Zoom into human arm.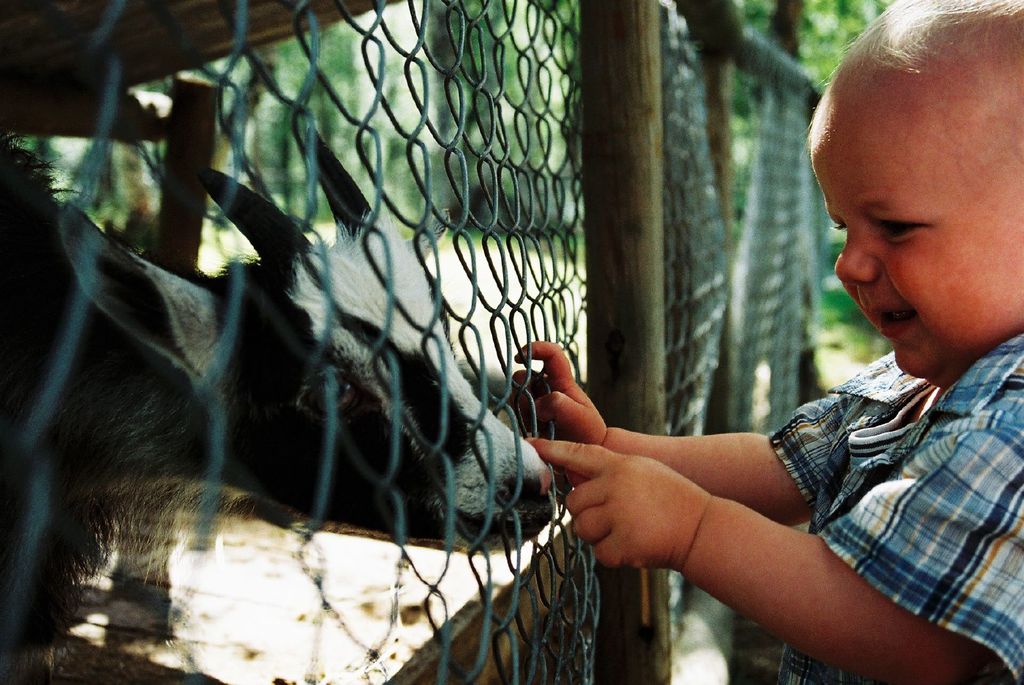
Zoom target: {"x1": 504, "y1": 335, "x2": 865, "y2": 527}.
